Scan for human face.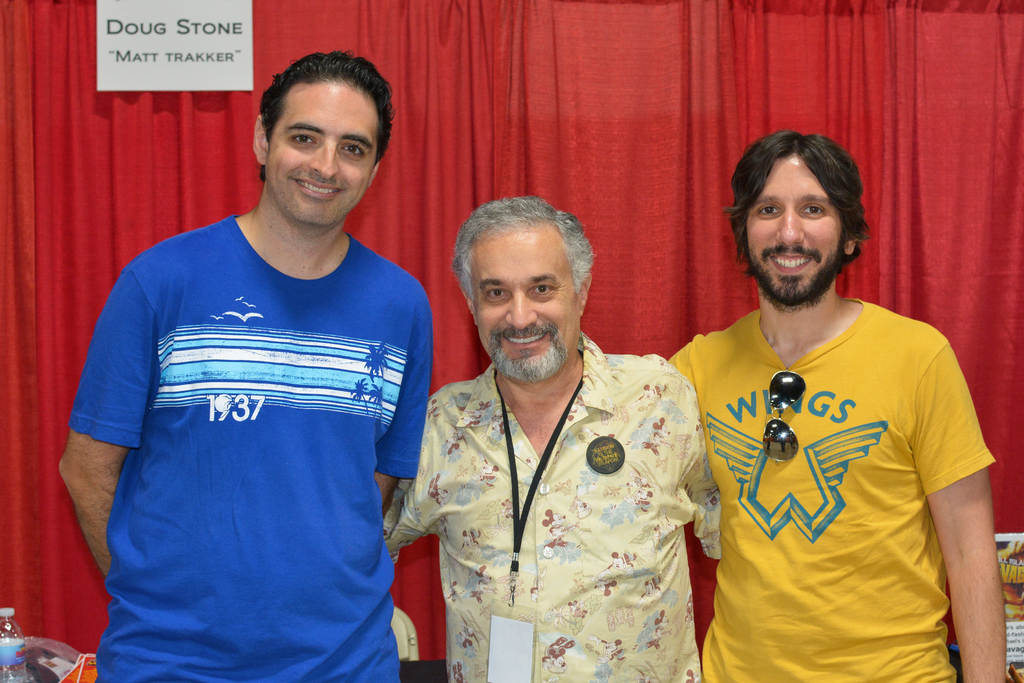
Scan result: {"left": 480, "top": 244, "right": 575, "bottom": 373}.
